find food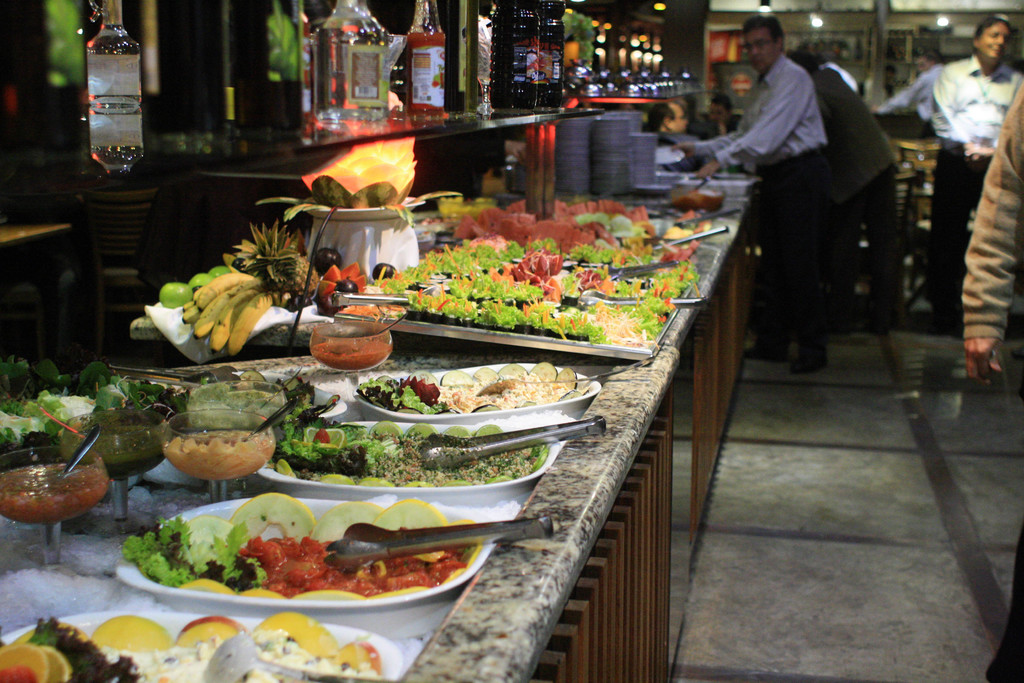
box(300, 134, 412, 206)
